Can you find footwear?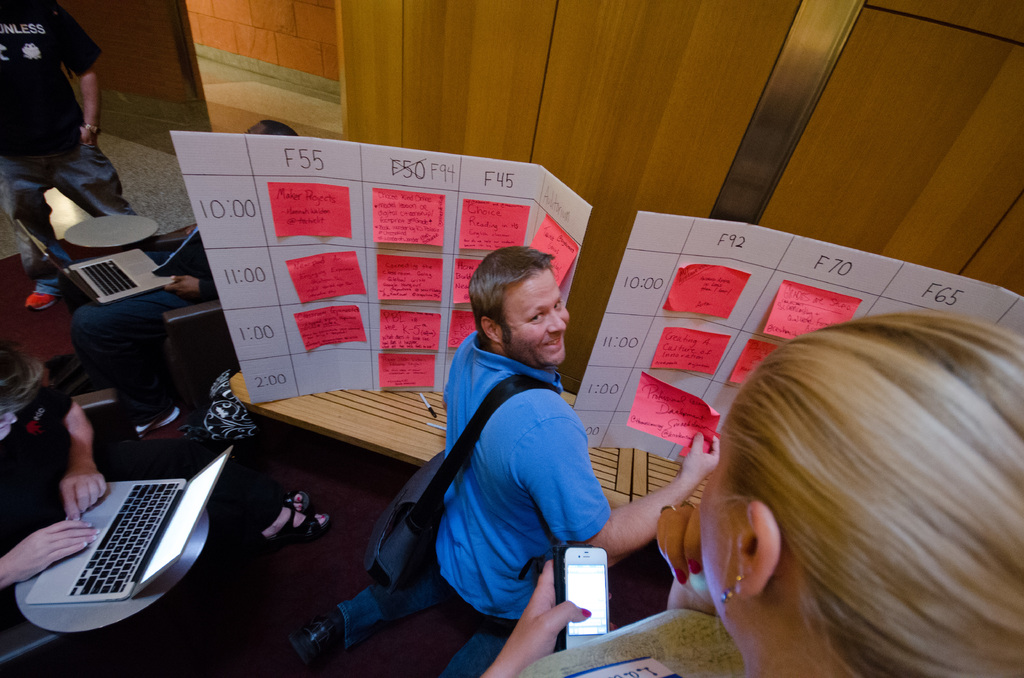
Yes, bounding box: crop(257, 492, 312, 542).
